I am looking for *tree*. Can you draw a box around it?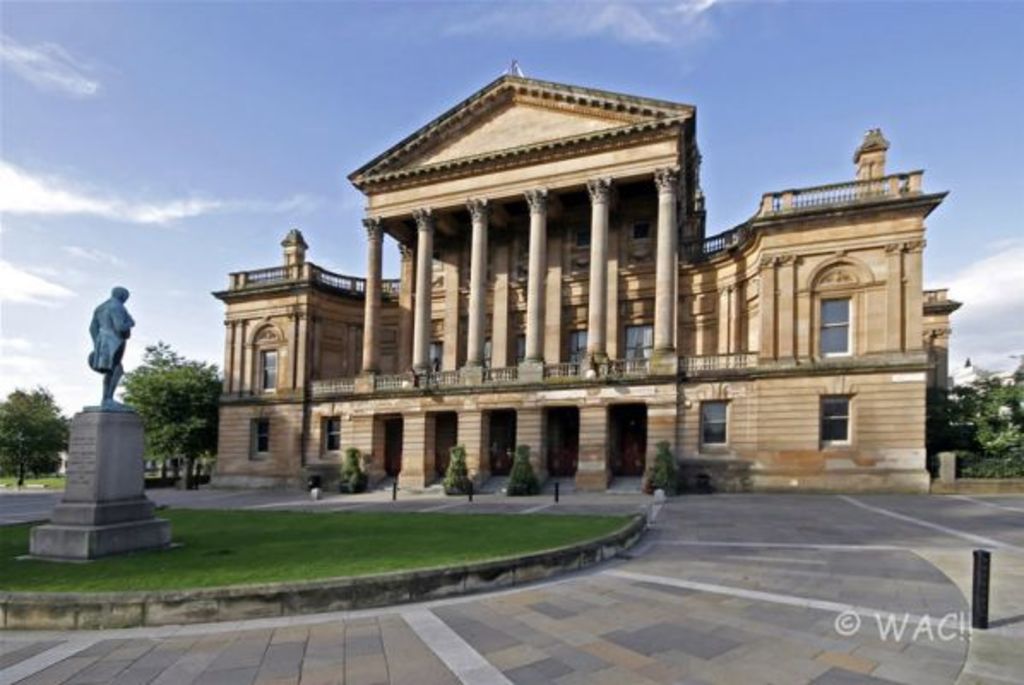
Sure, the bounding box is rect(115, 336, 224, 491).
